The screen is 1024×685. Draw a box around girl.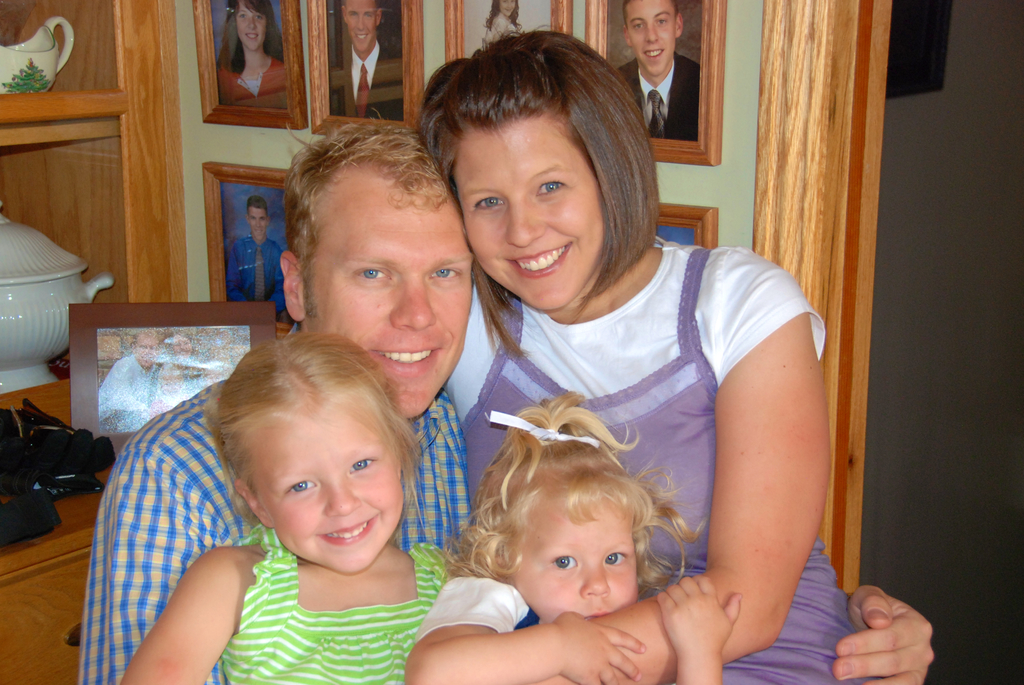
pyautogui.locateOnScreen(401, 392, 740, 684).
